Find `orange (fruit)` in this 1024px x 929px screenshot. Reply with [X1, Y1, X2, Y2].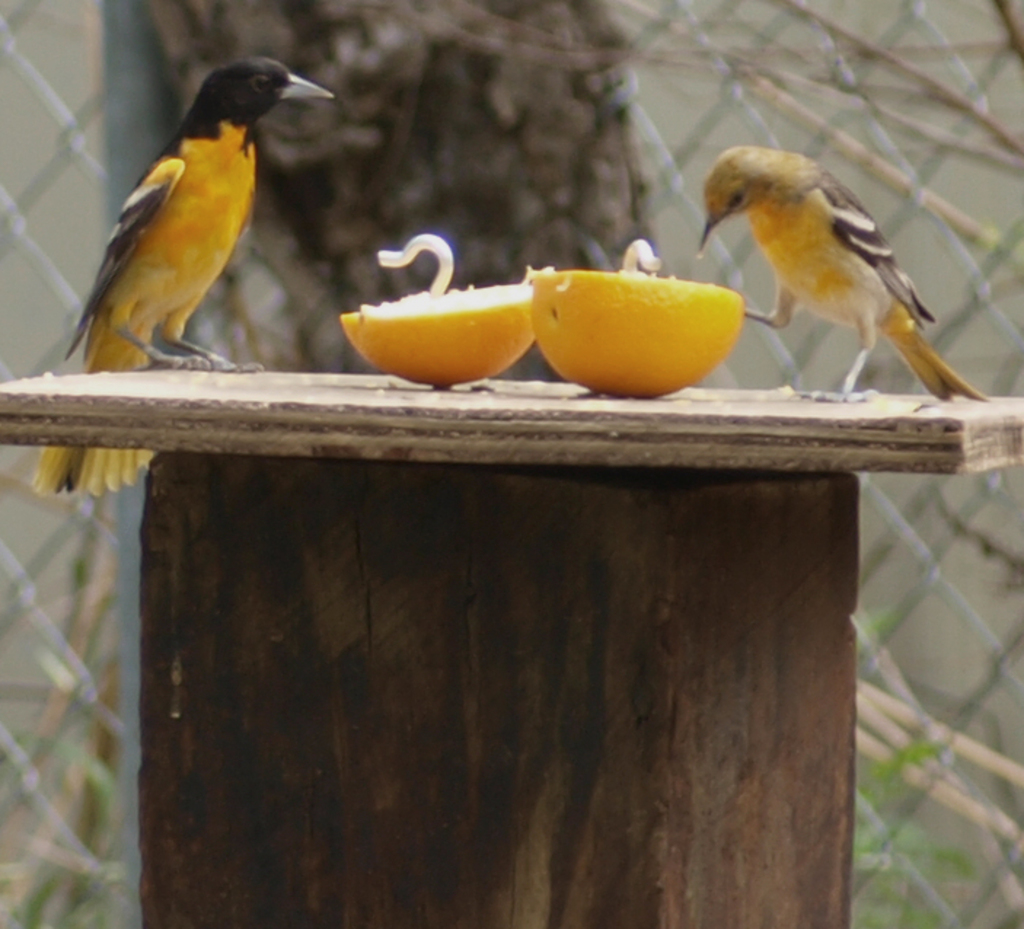
[527, 232, 784, 398].
